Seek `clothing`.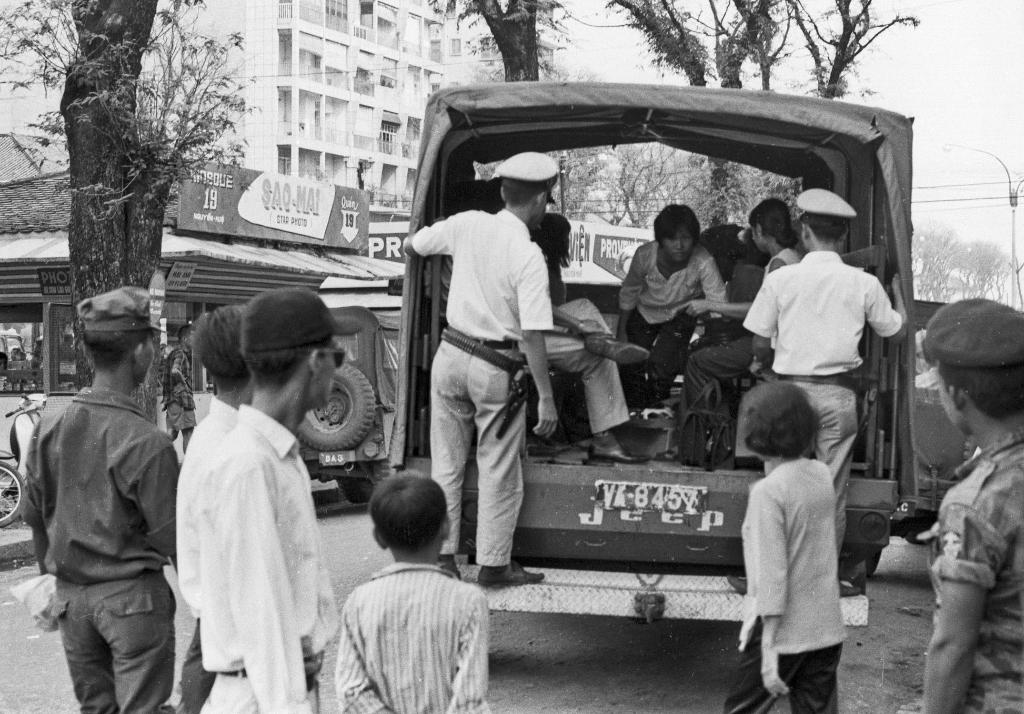
x1=736, y1=457, x2=850, y2=651.
